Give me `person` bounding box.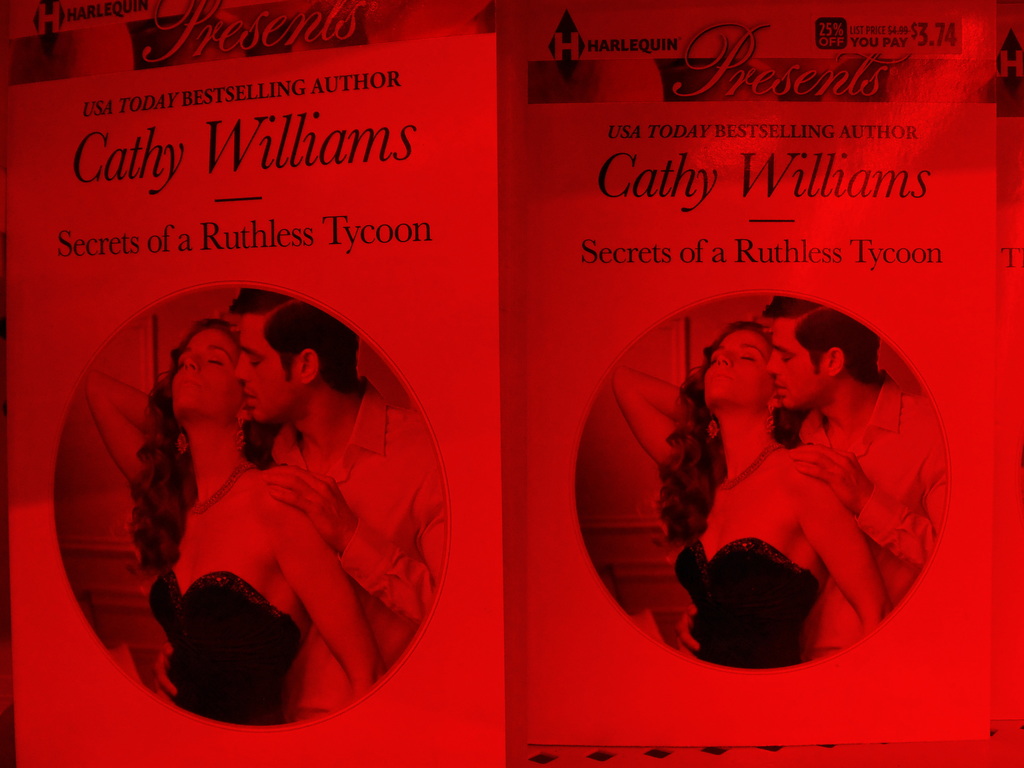
region(150, 287, 449, 722).
